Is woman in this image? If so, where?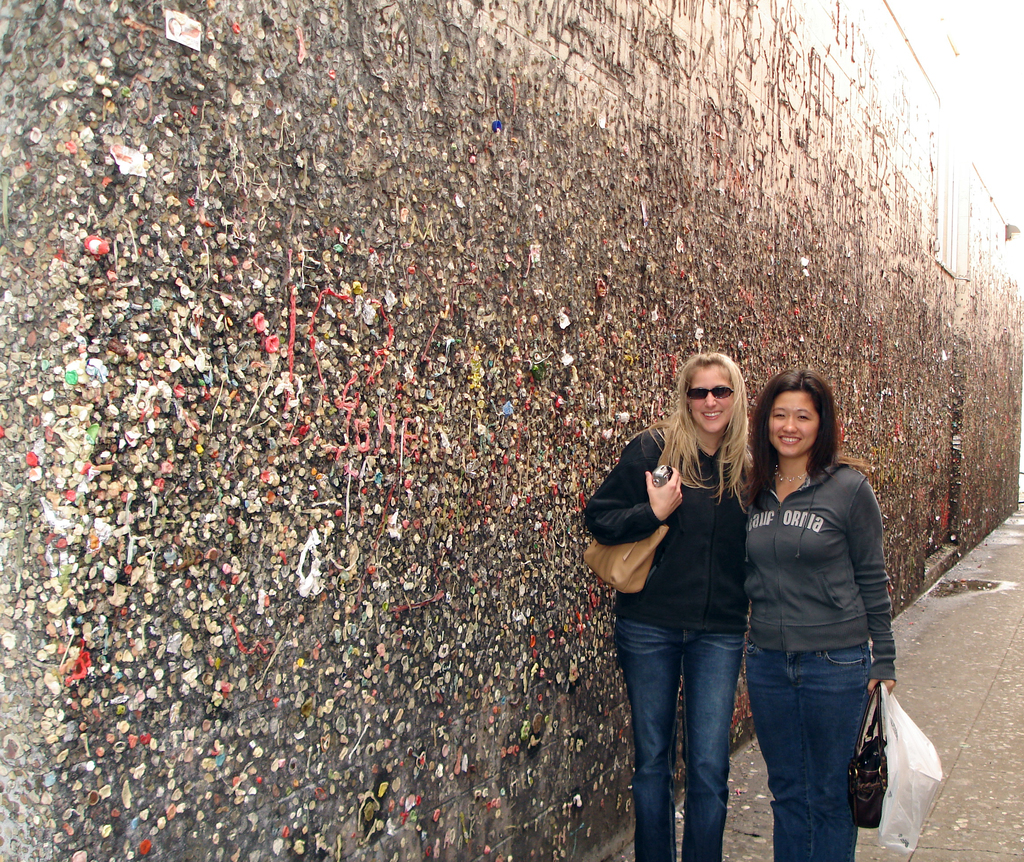
Yes, at <region>582, 353, 755, 861</region>.
